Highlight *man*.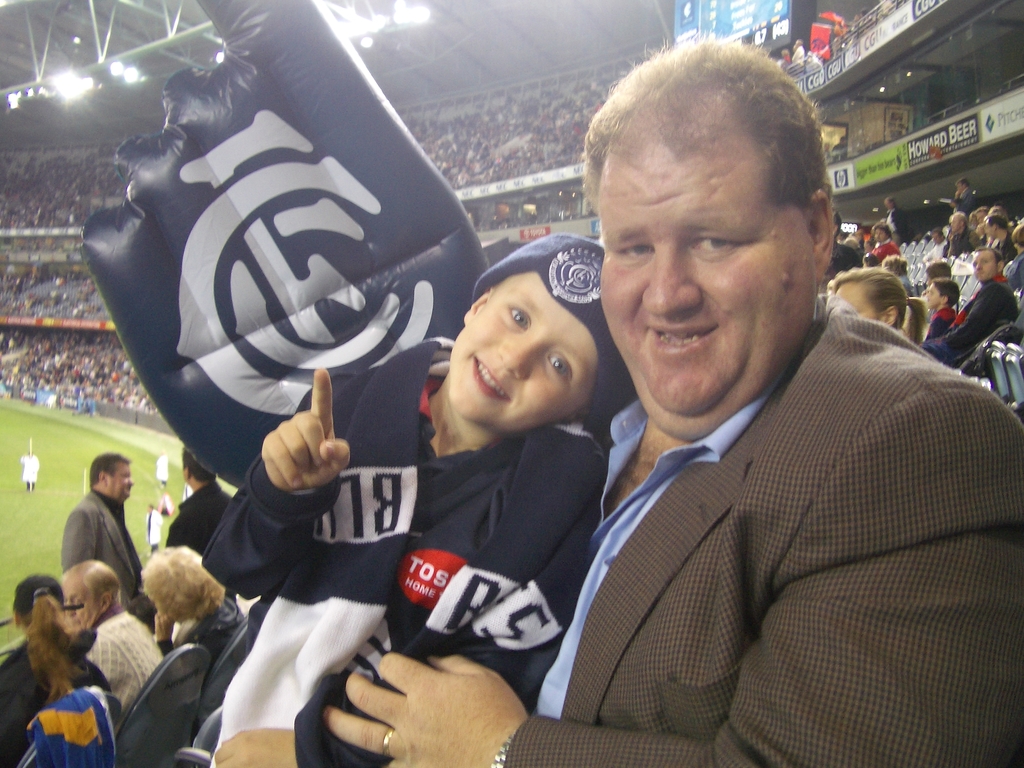
Highlighted region: bbox(840, 225, 867, 252).
